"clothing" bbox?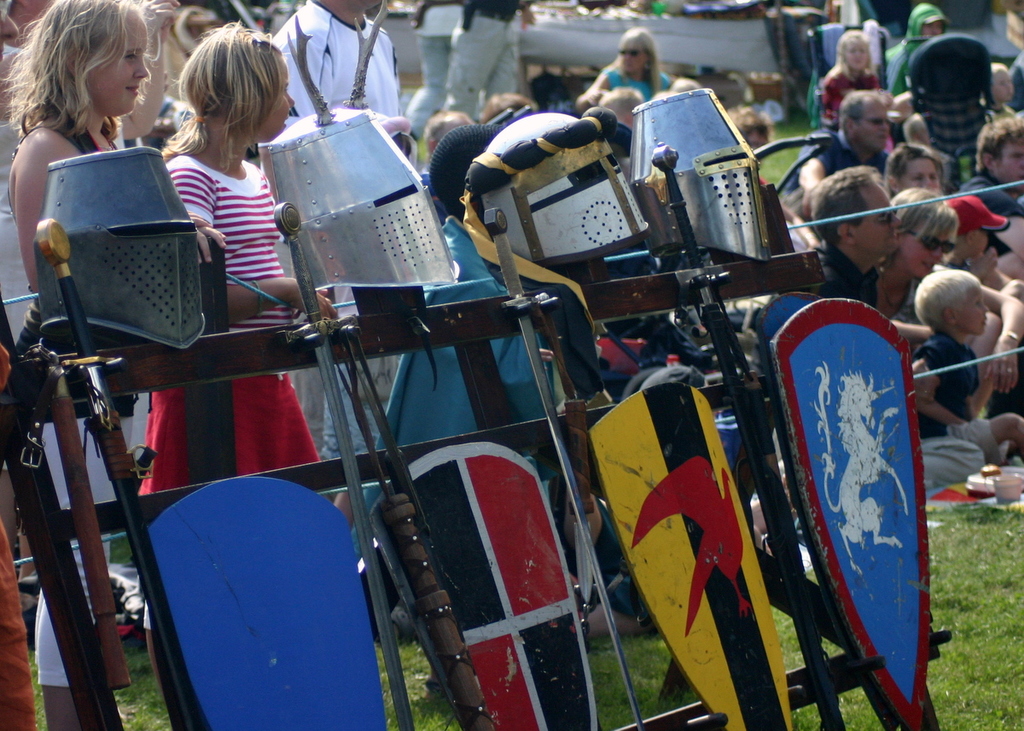
locate(603, 66, 667, 102)
